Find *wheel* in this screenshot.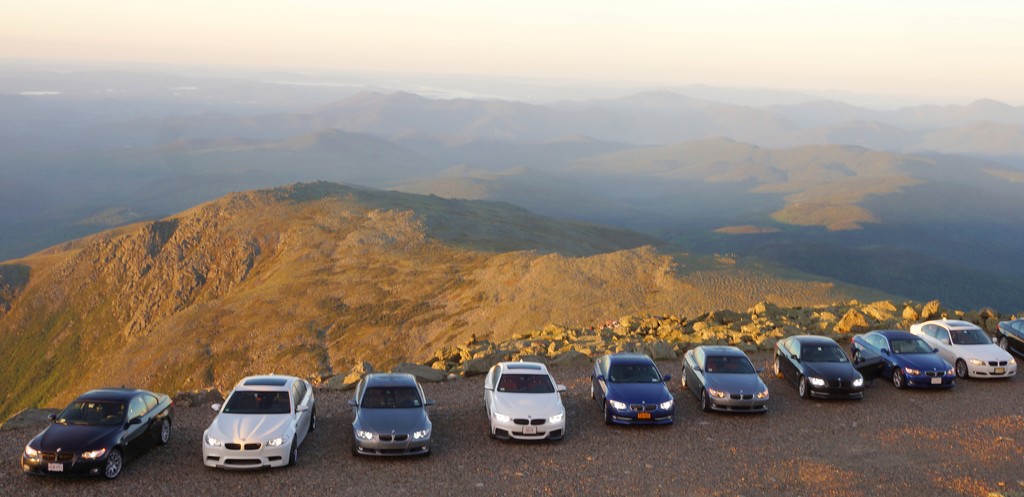
The bounding box for *wheel* is {"left": 796, "top": 381, "right": 811, "bottom": 398}.
